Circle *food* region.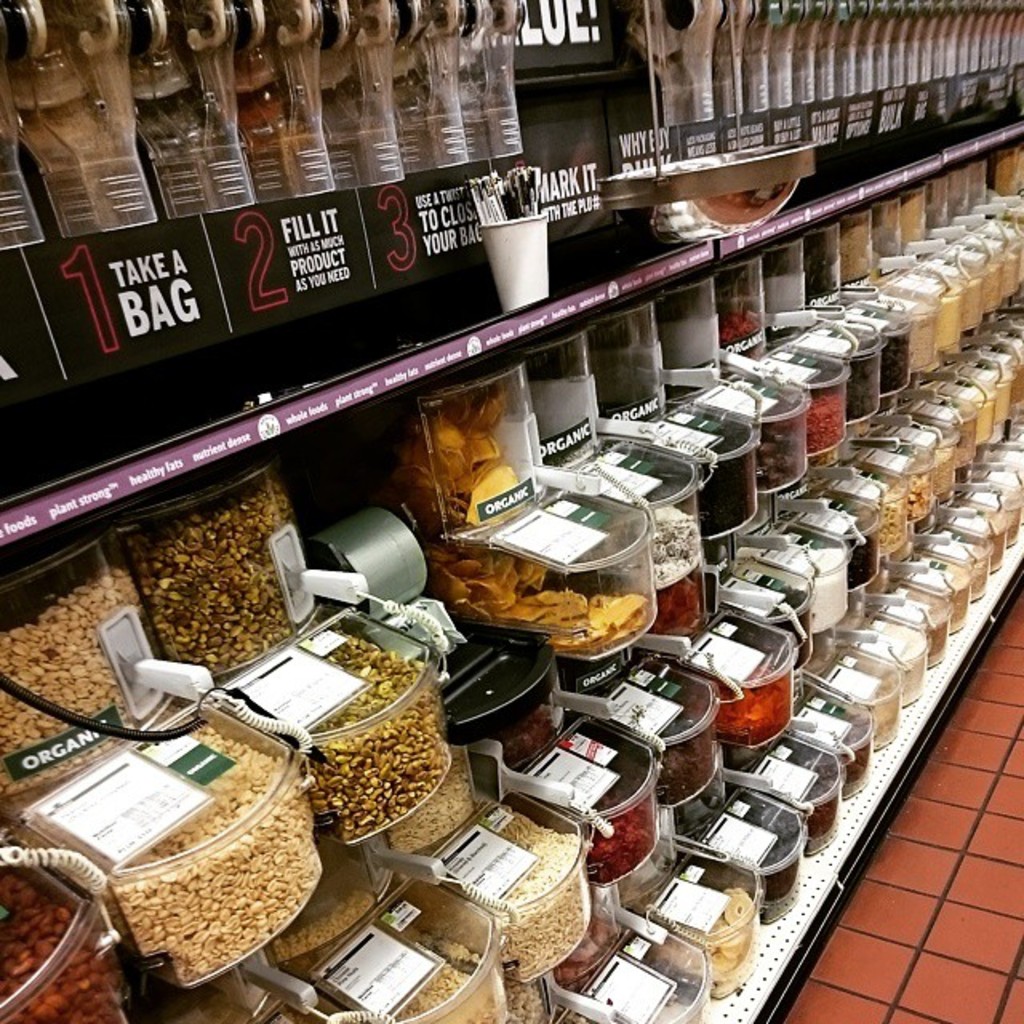
Region: box=[835, 718, 869, 786].
